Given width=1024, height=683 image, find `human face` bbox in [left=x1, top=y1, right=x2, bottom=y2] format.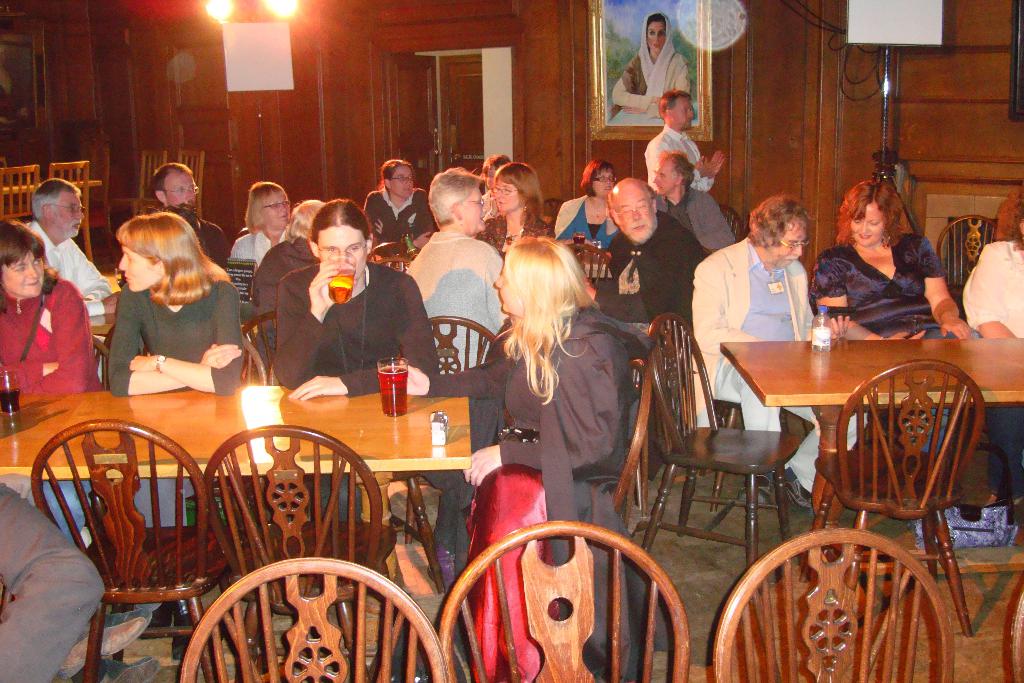
[left=593, top=172, right=616, bottom=199].
